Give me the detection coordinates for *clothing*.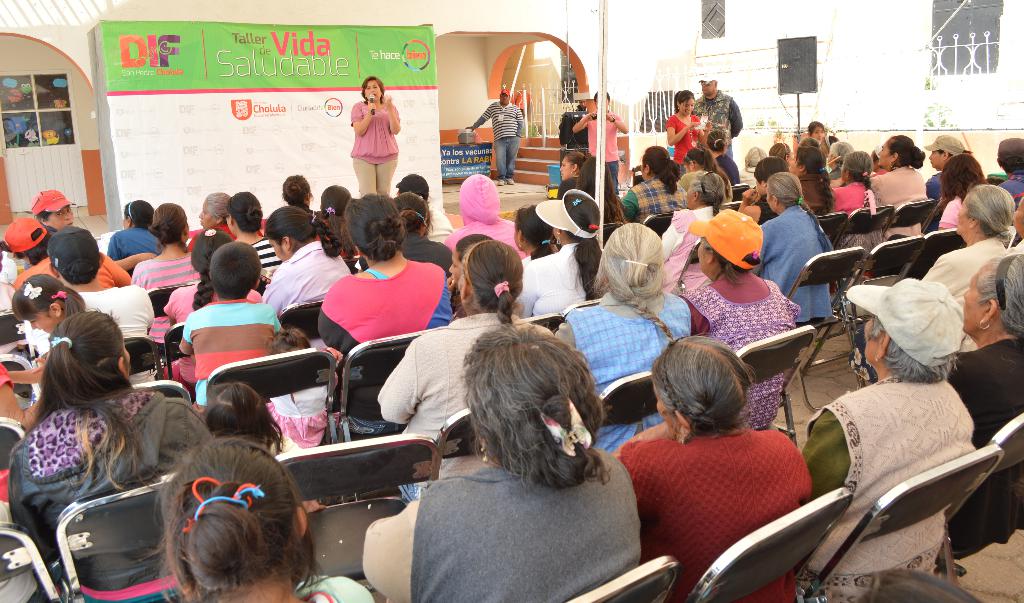
pyautogui.locateOnScreen(754, 210, 835, 321).
